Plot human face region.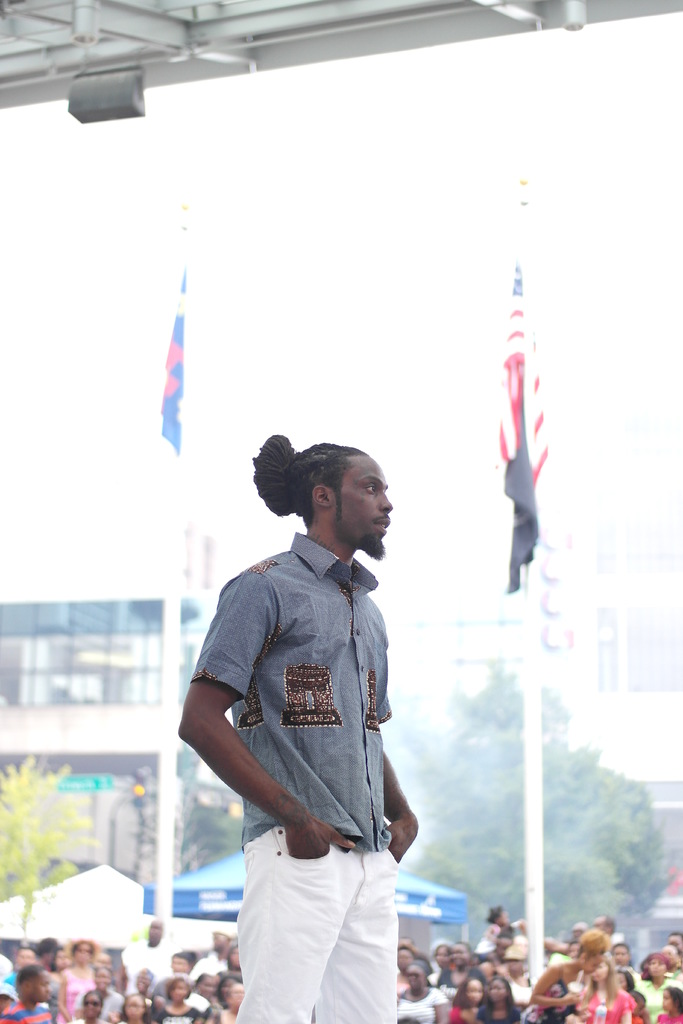
Plotted at region(138, 972, 152, 993).
